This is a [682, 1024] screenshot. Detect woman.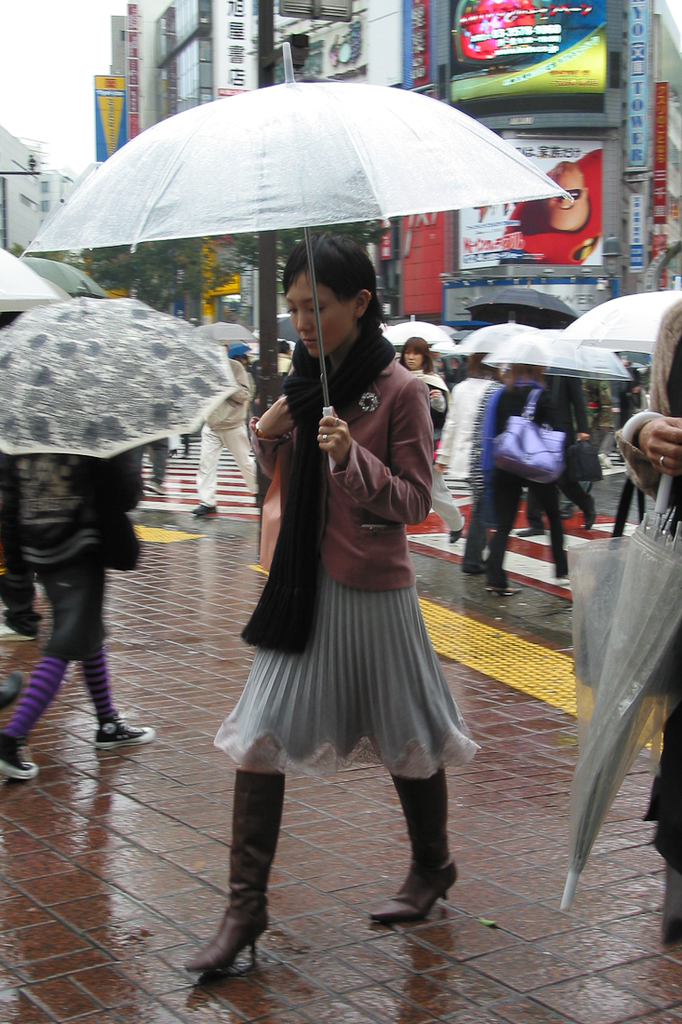
[x1=184, y1=231, x2=476, y2=963].
